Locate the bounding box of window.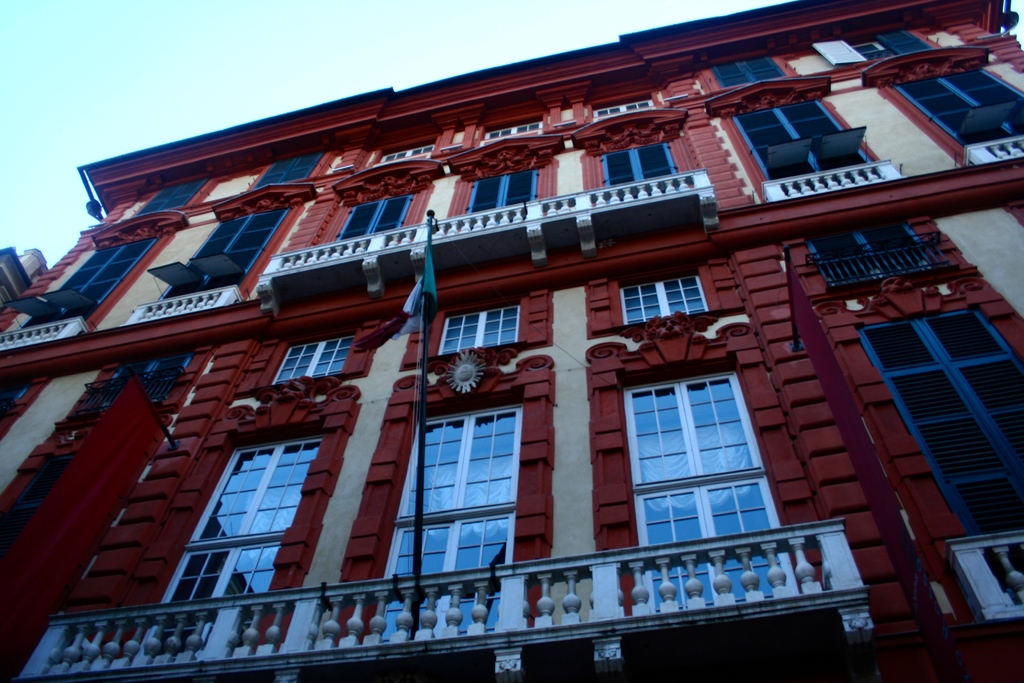
Bounding box: [left=332, top=195, right=412, bottom=242].
